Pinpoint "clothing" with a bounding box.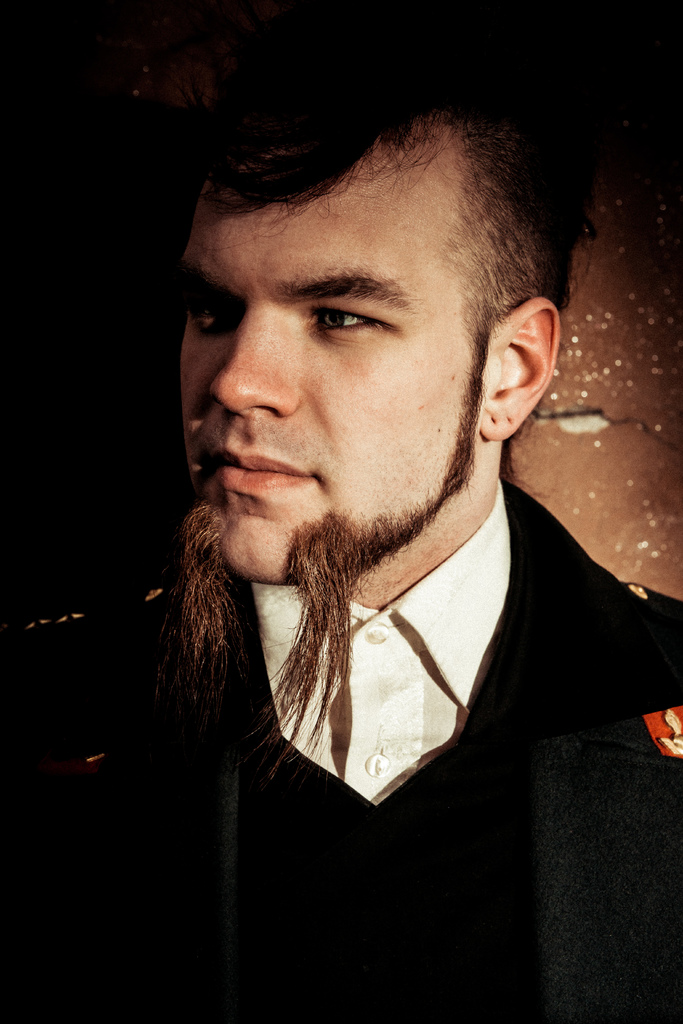
Rect(0, 463, 682, 1023).
